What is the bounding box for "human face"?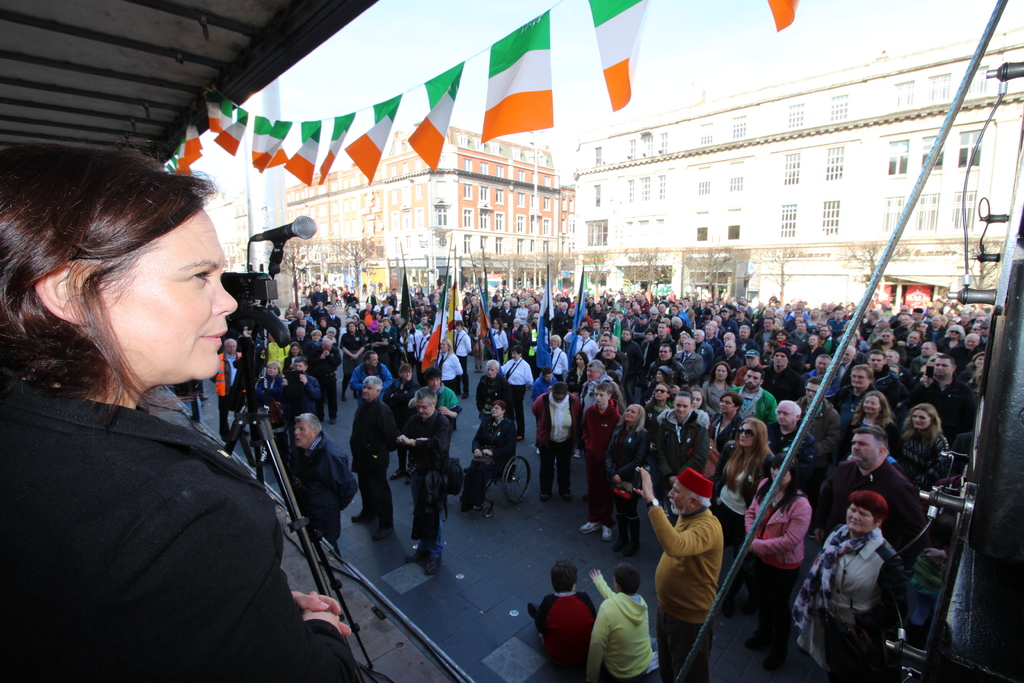
box(659, 383, 668, 401).
